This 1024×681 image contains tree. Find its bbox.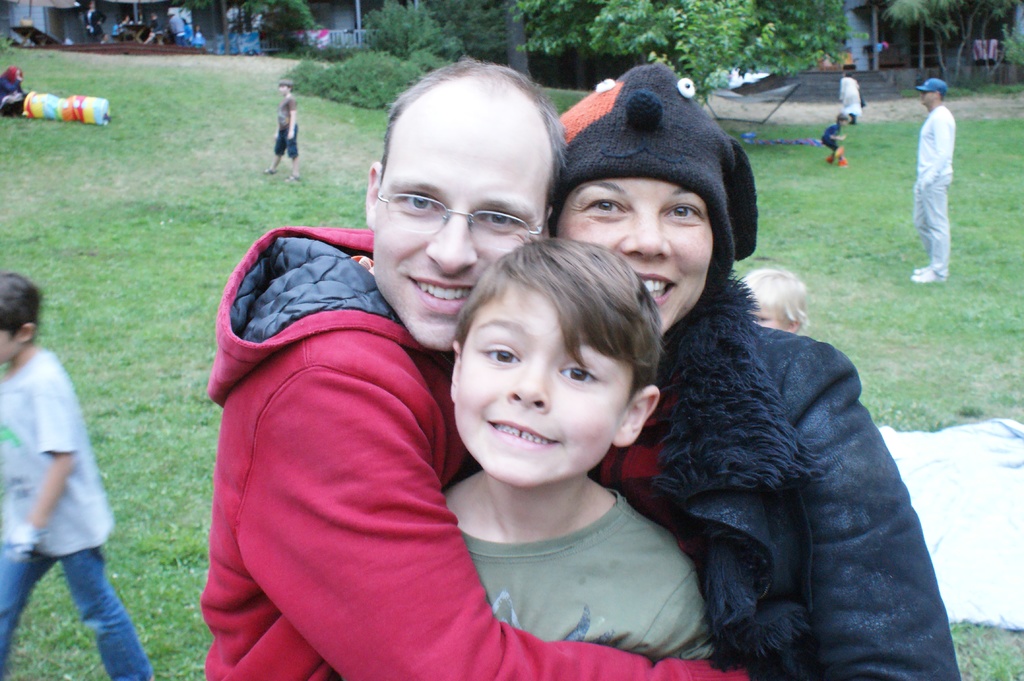
362/0/463/61.
